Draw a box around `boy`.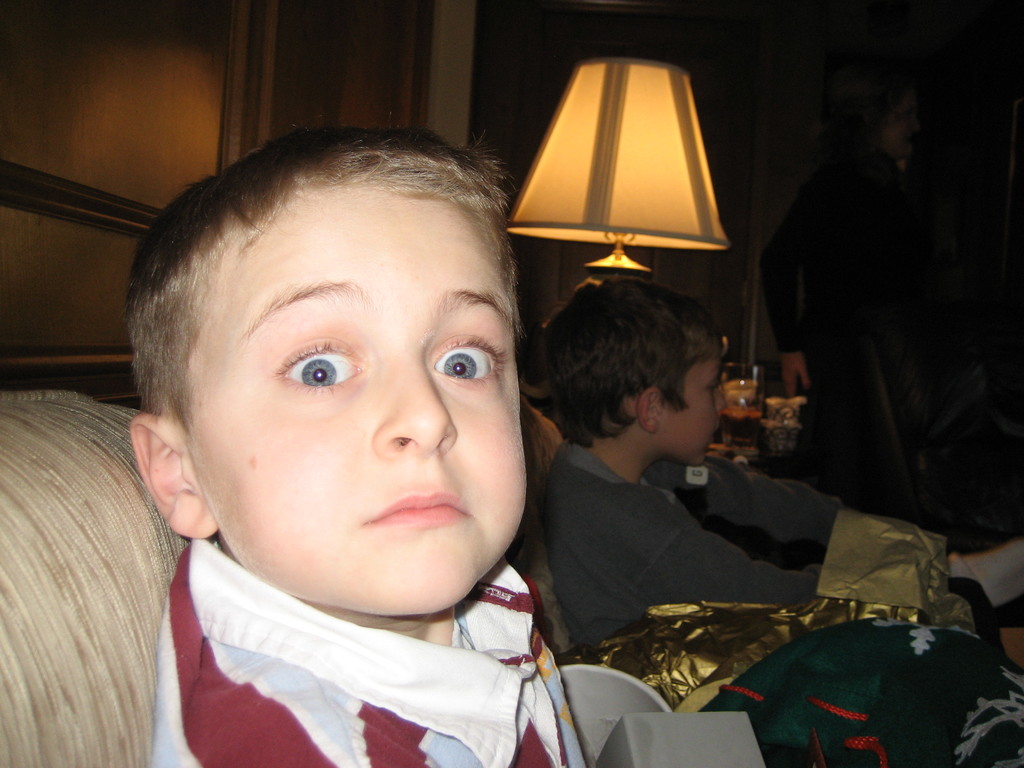
detection(548, 268, 1022, 646).
